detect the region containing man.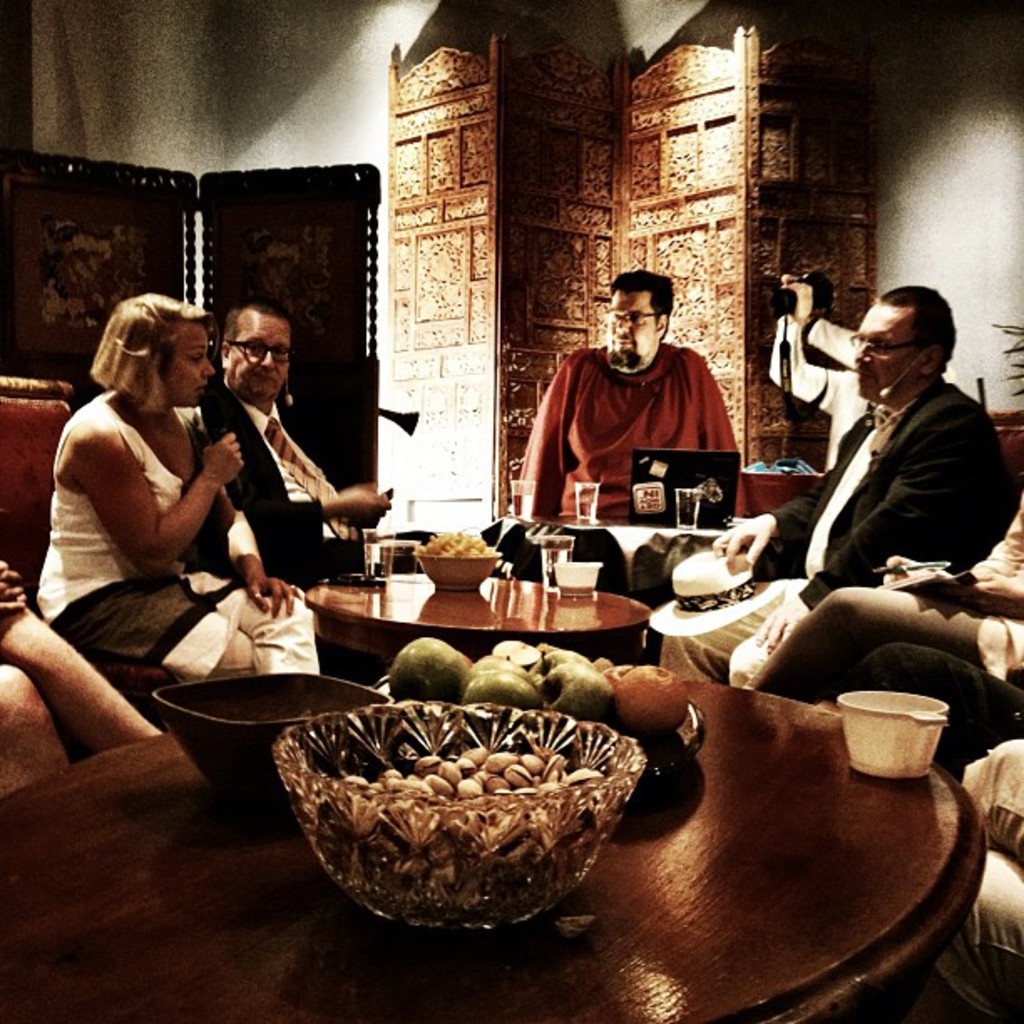
bbox=[192, 300, 385, 584].
